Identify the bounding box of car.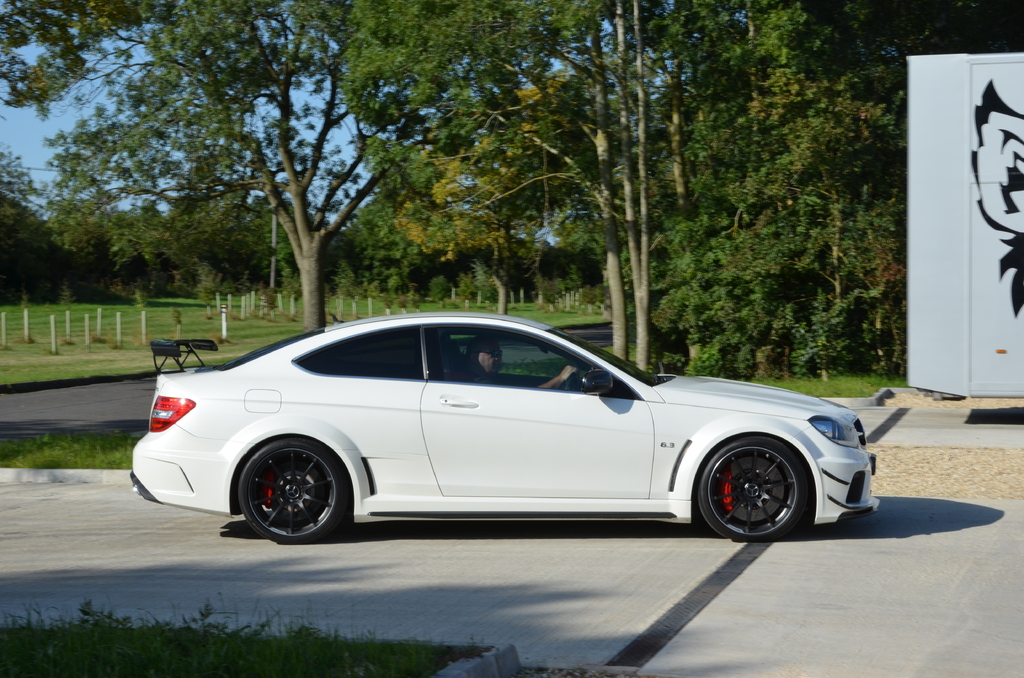
bbox=[130, 311, 878, 541].
